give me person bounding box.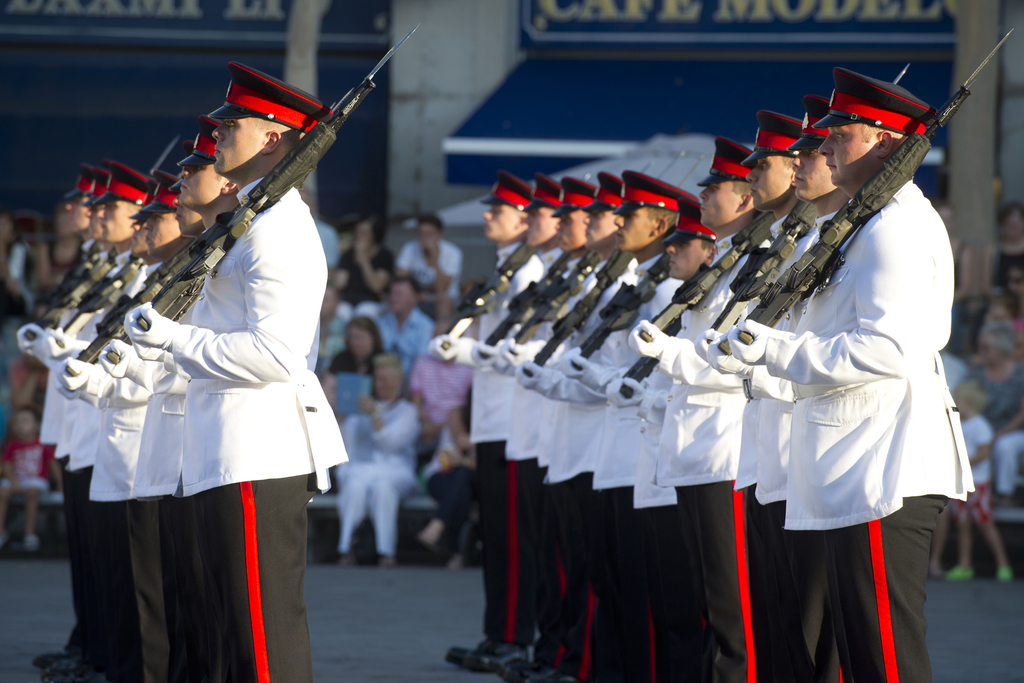
[13, 57, 347, 682].
